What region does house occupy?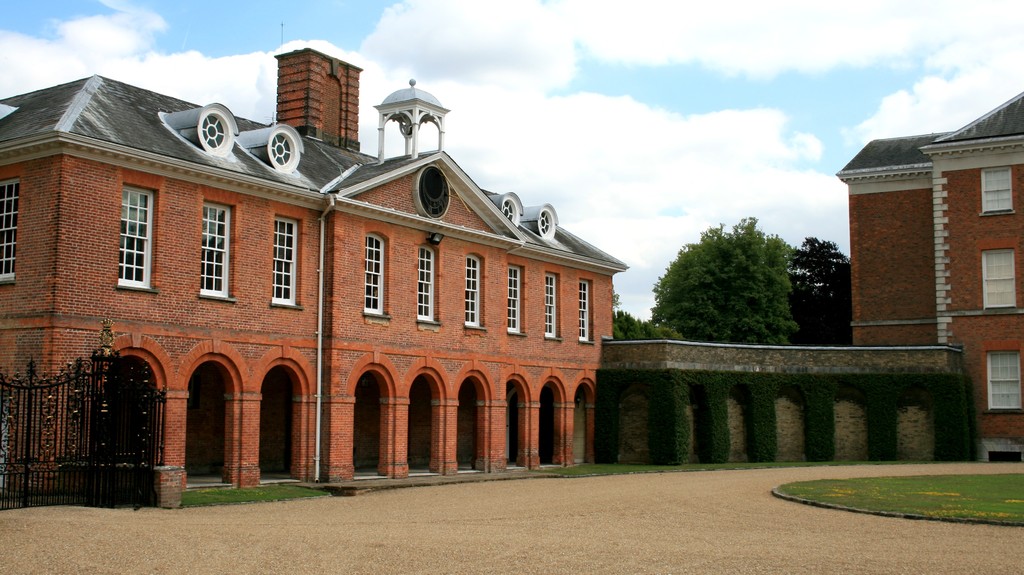
left=840, top=90, right=1023, bottom=461.
